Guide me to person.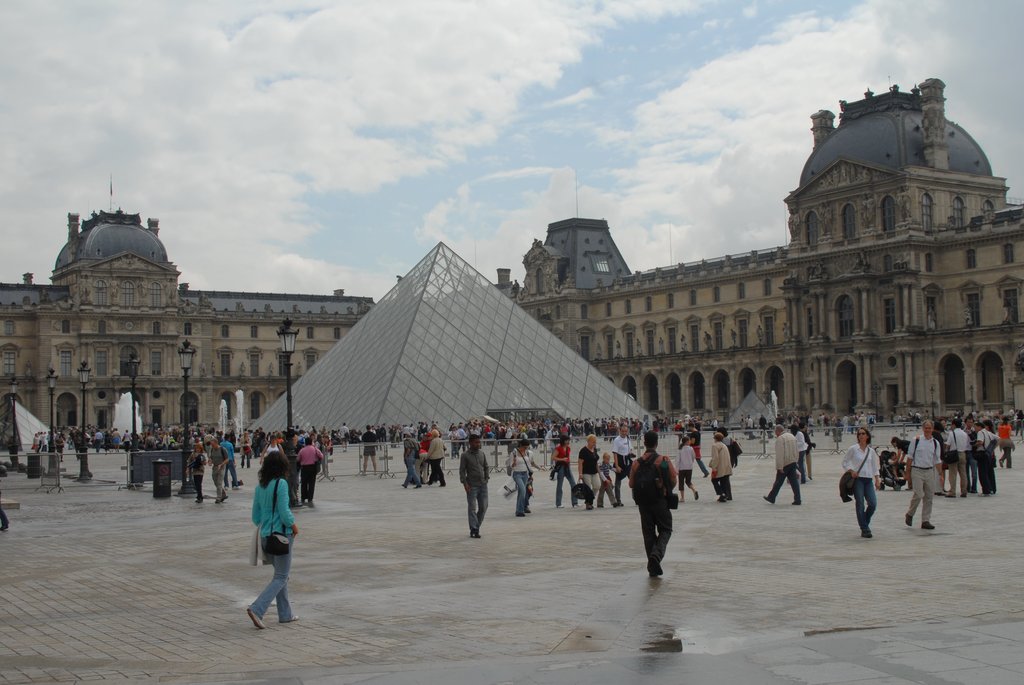
Guidance: left=240, top=436, right=301, bottom=633.
